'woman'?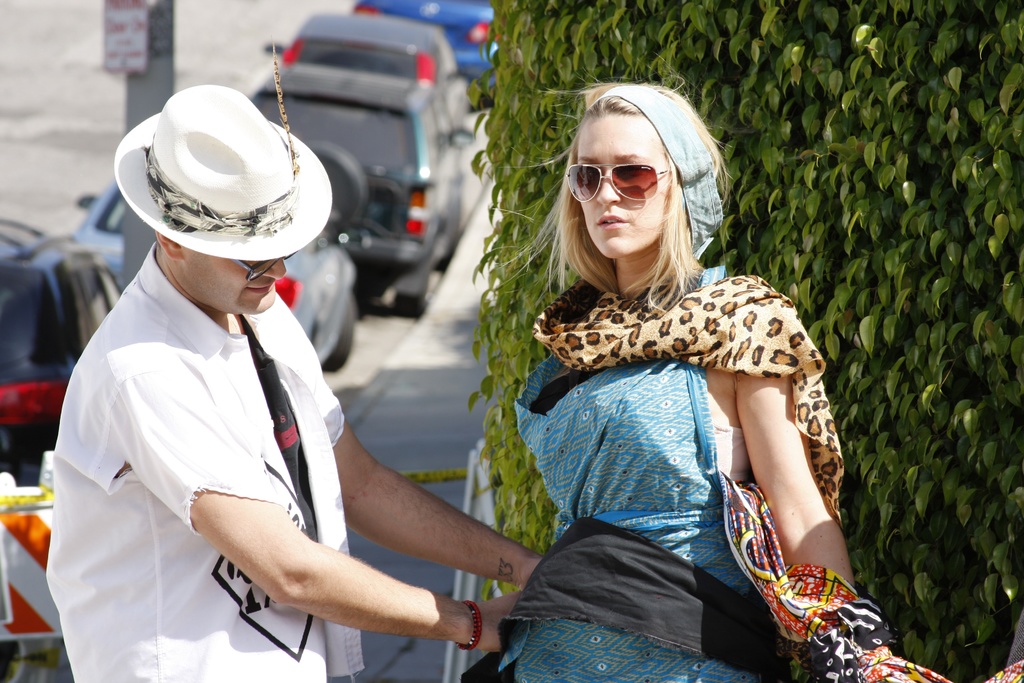
[452,69,851,680]
